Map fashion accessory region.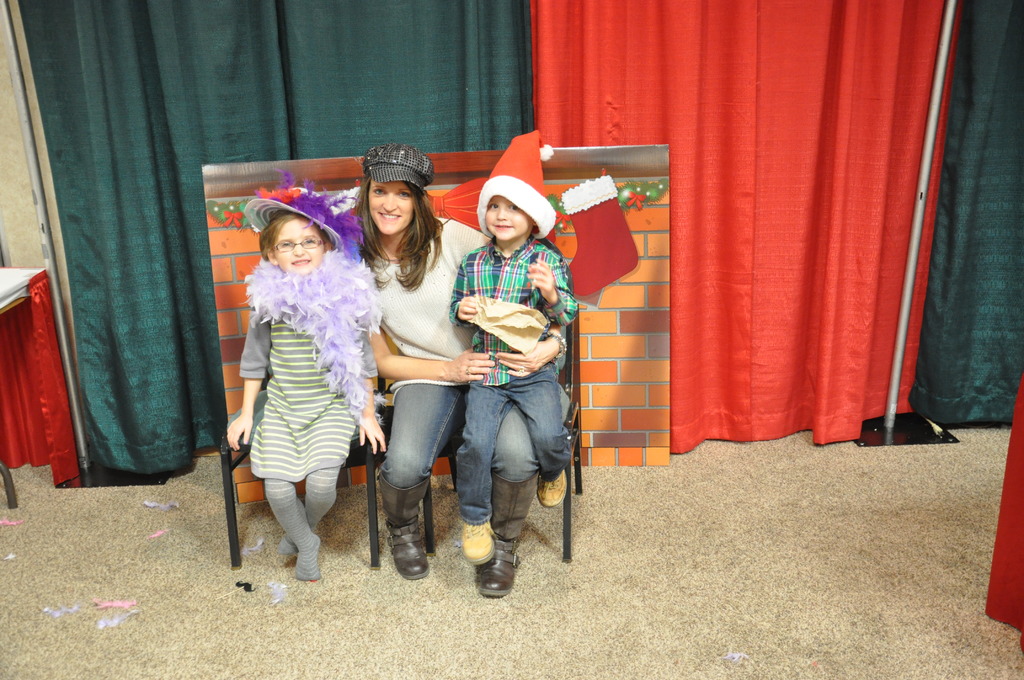
Mapped to pyautogui.locateOnScreen(281, 466, 340, 558).
